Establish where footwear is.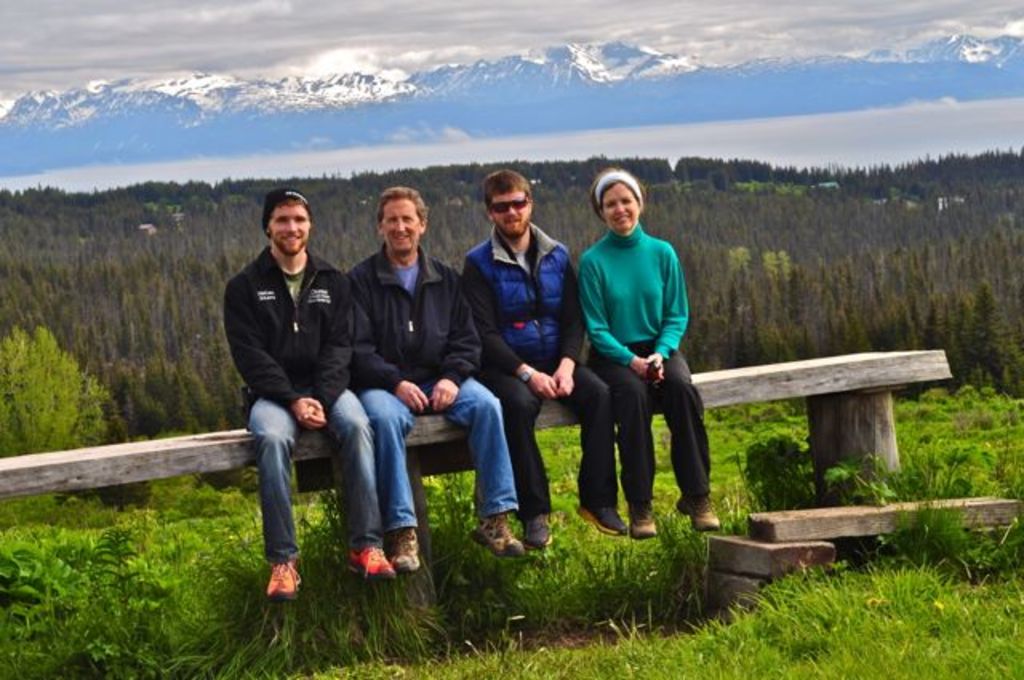
Established at detection(470, 507, 517, 554).
